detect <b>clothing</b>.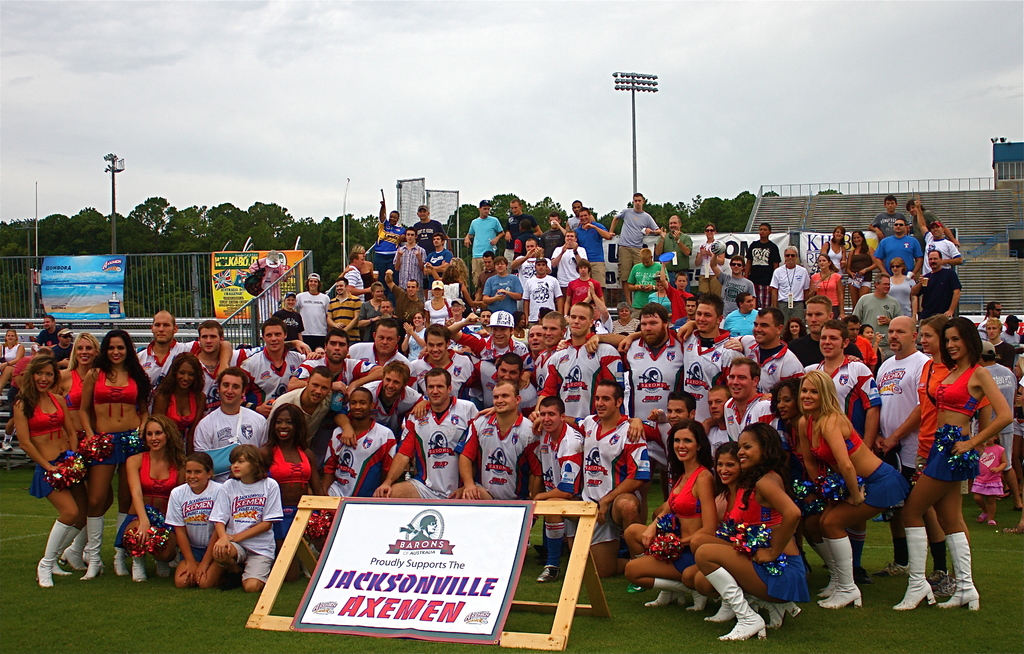
Detected at (626,260,670,315).
